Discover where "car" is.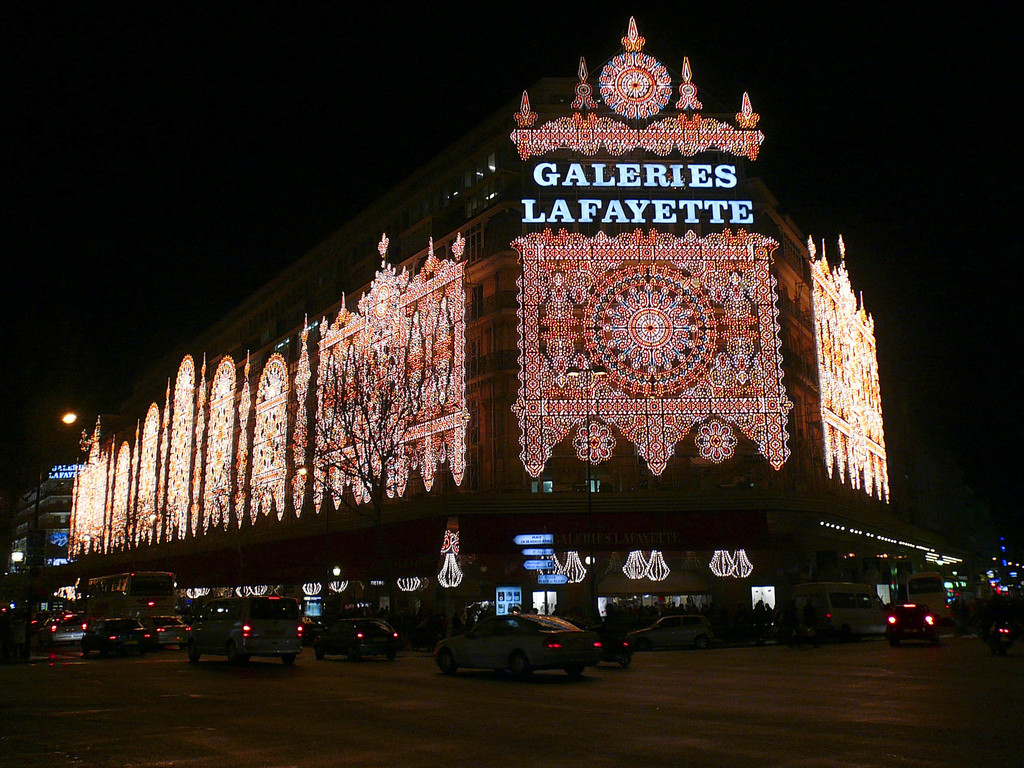
Discovered at [29, 616, 38, 634].
